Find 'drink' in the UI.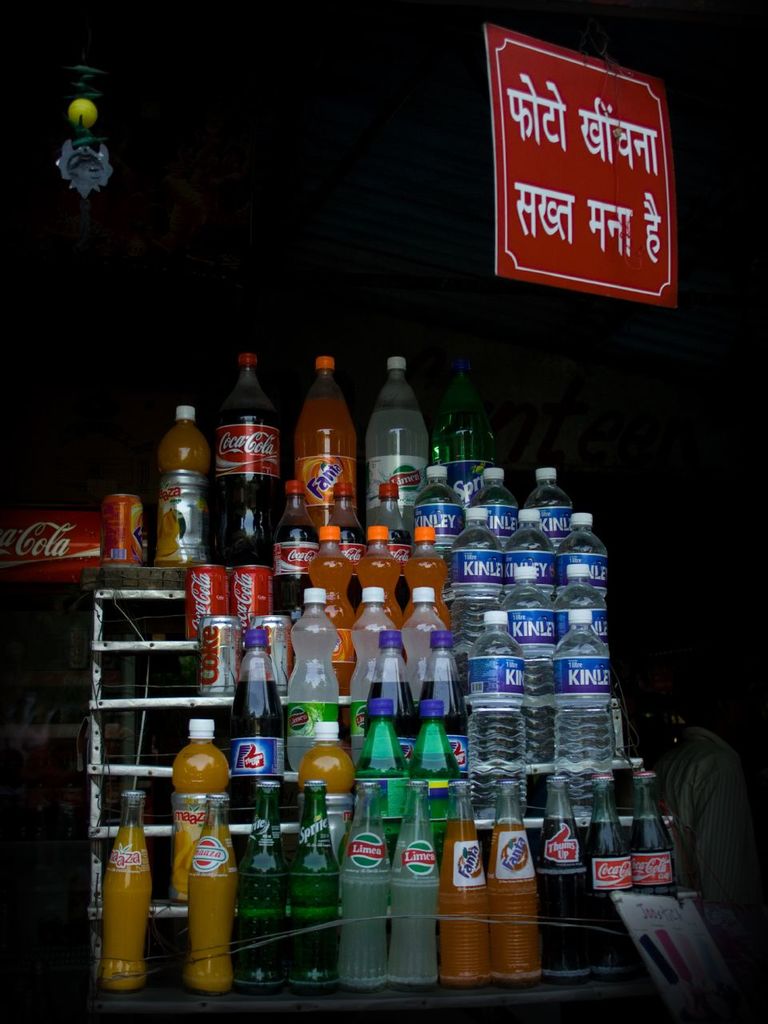
UI element at box(299, 742, 354, 829).
